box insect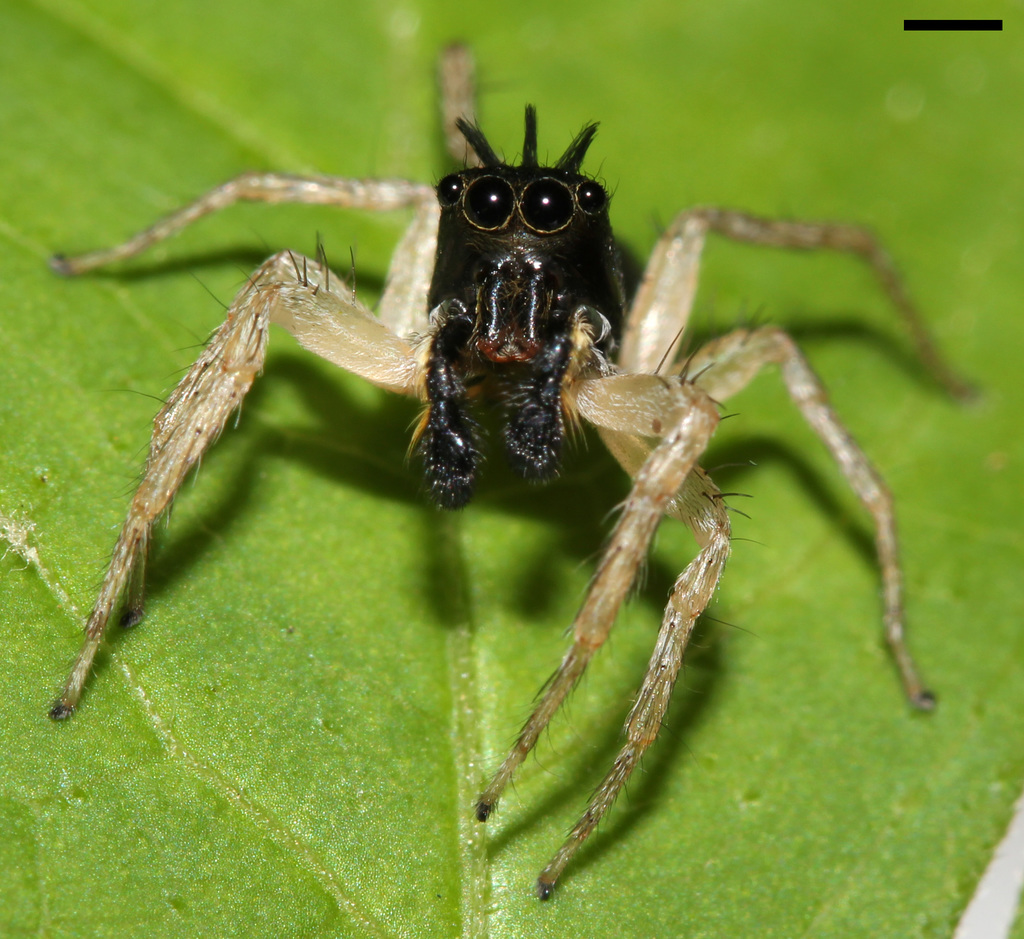
39:36:979:892
